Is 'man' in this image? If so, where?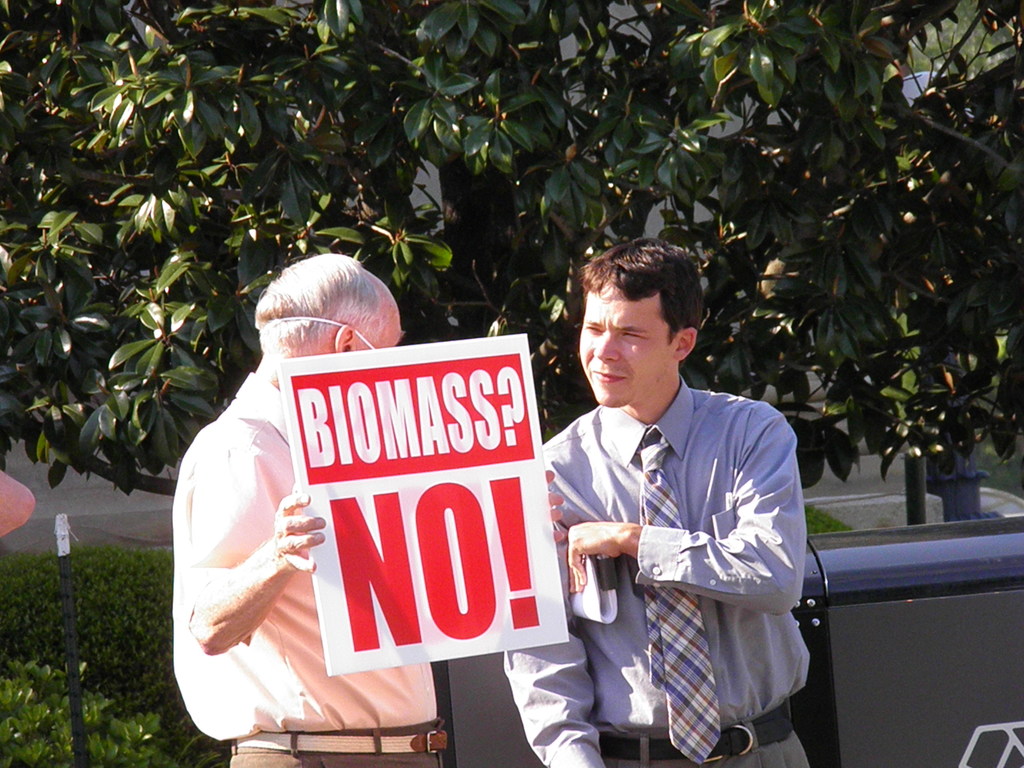
Yes, at <region>534, 223, 792, 767</region>.
